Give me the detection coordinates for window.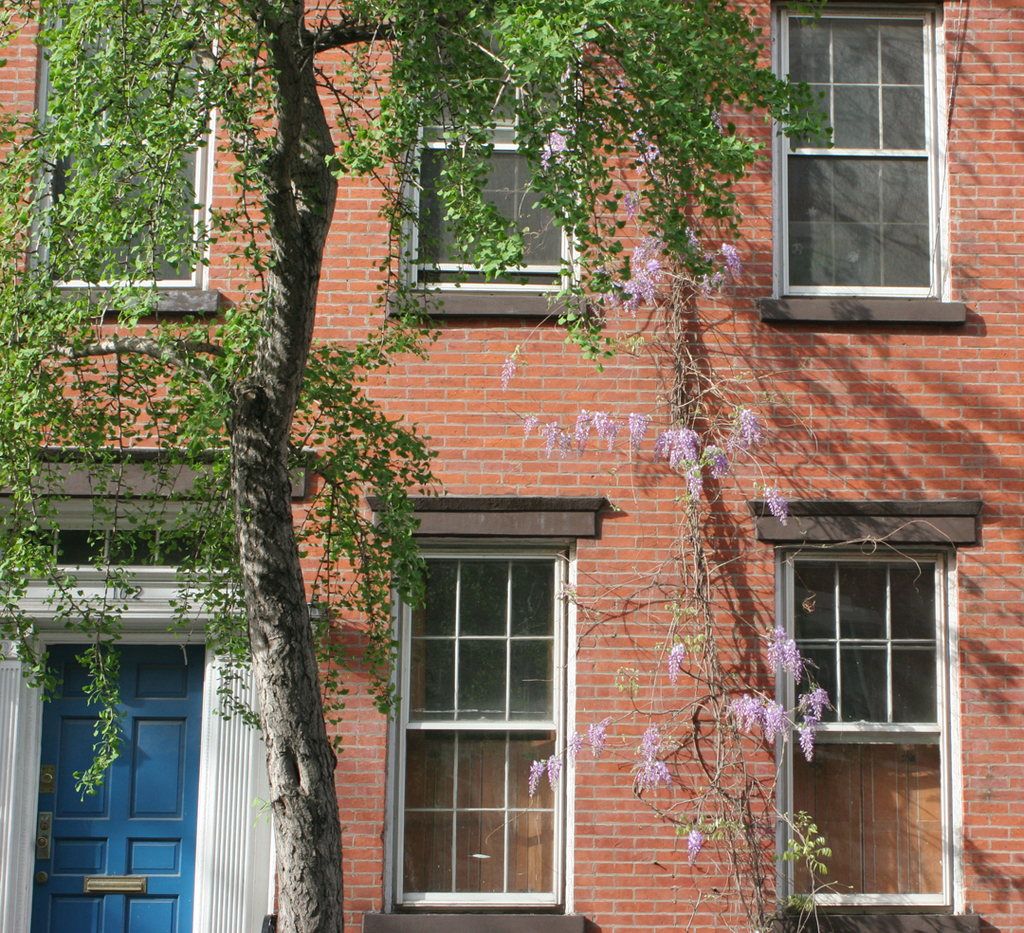
{"left": 745, "top": 516, "right": 958, "bottom": 901}.
